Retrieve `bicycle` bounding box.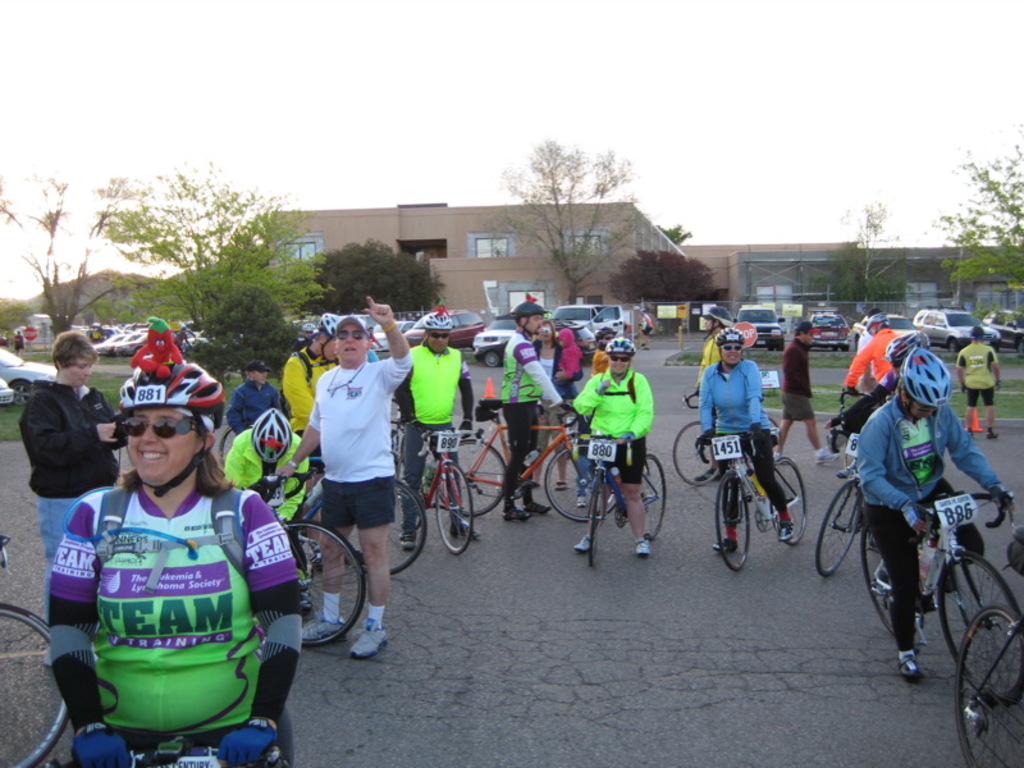
Bounding box: bbox=(424, 394, 623, 527).
